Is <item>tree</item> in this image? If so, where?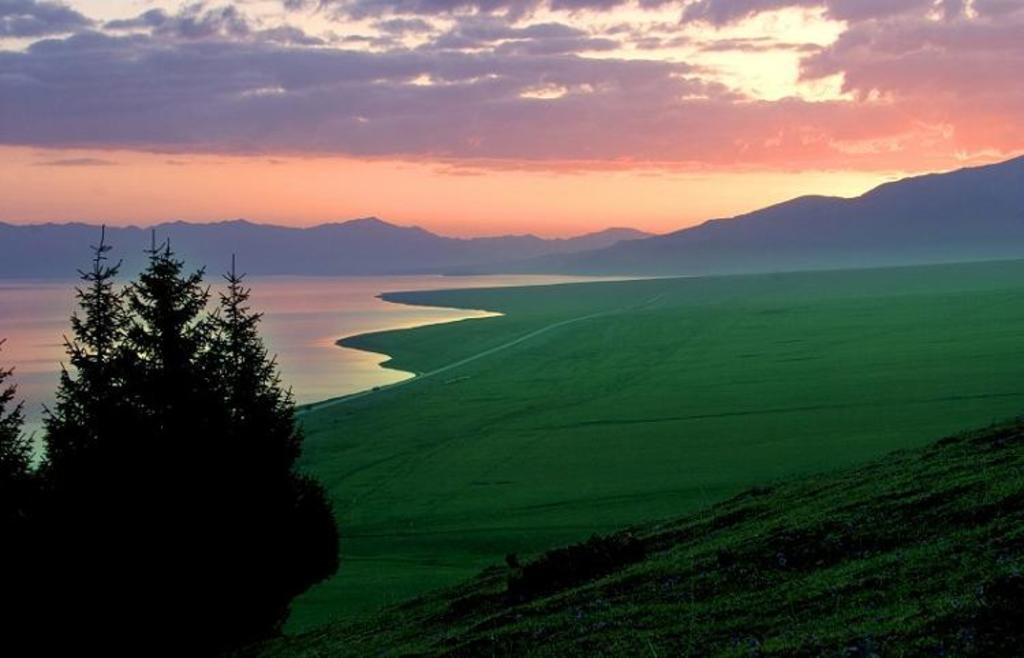
Yes, at detection(25, 218, 315, 627).
